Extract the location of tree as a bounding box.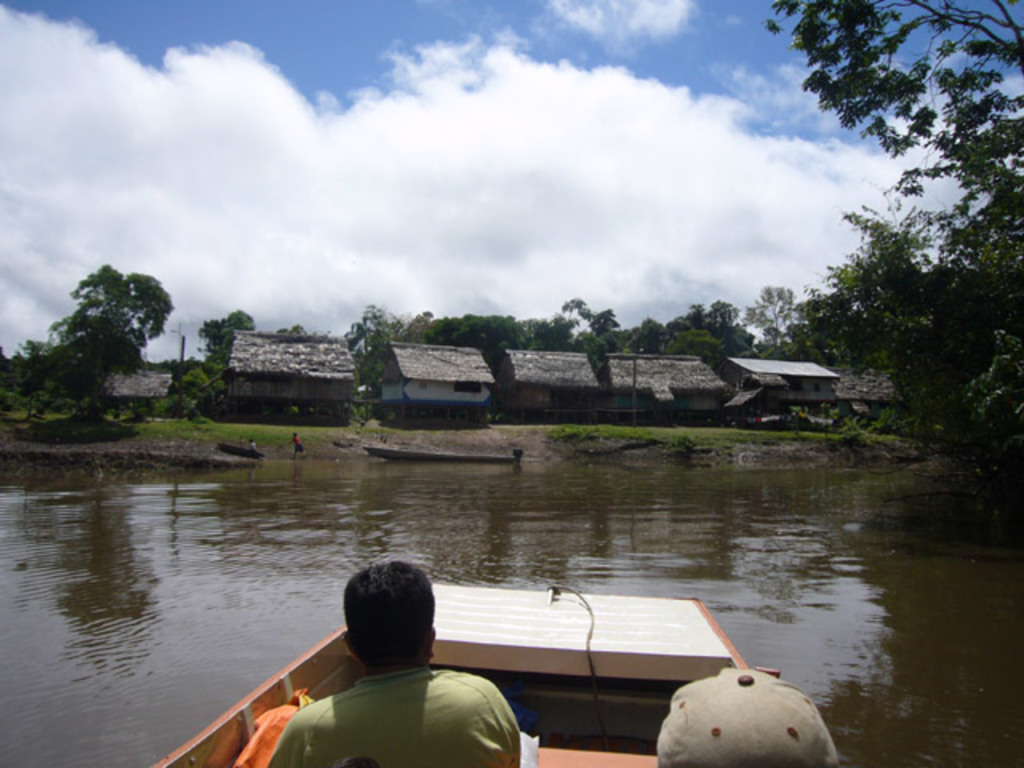
pyautogui.locateOnScreen(38, 242, 170, 419).
